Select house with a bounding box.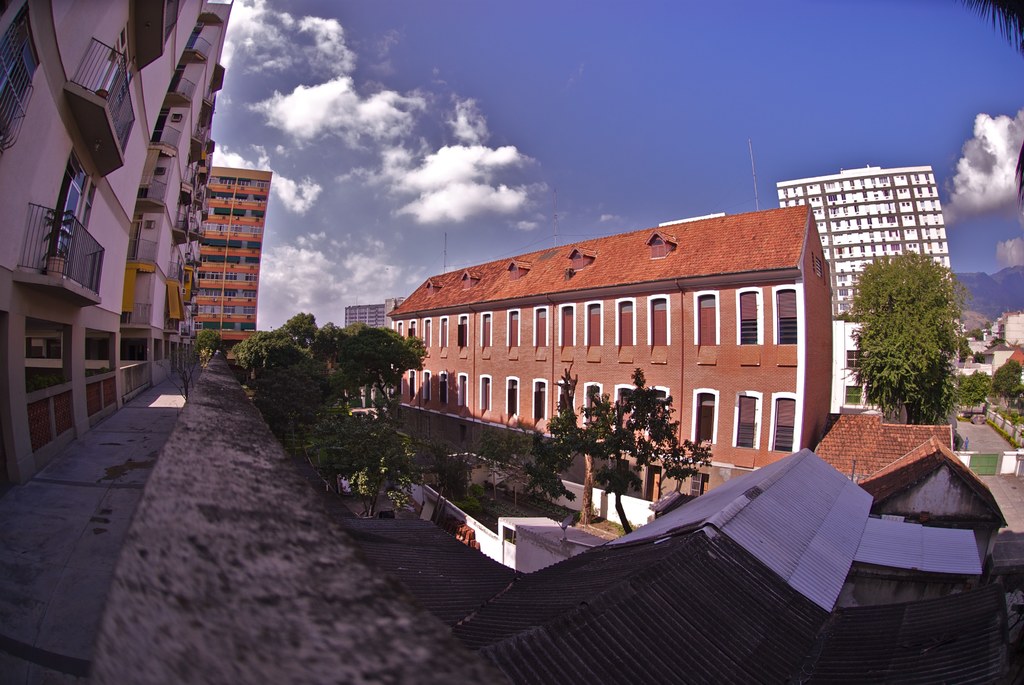
Rect(392, 185, 874, 506).
